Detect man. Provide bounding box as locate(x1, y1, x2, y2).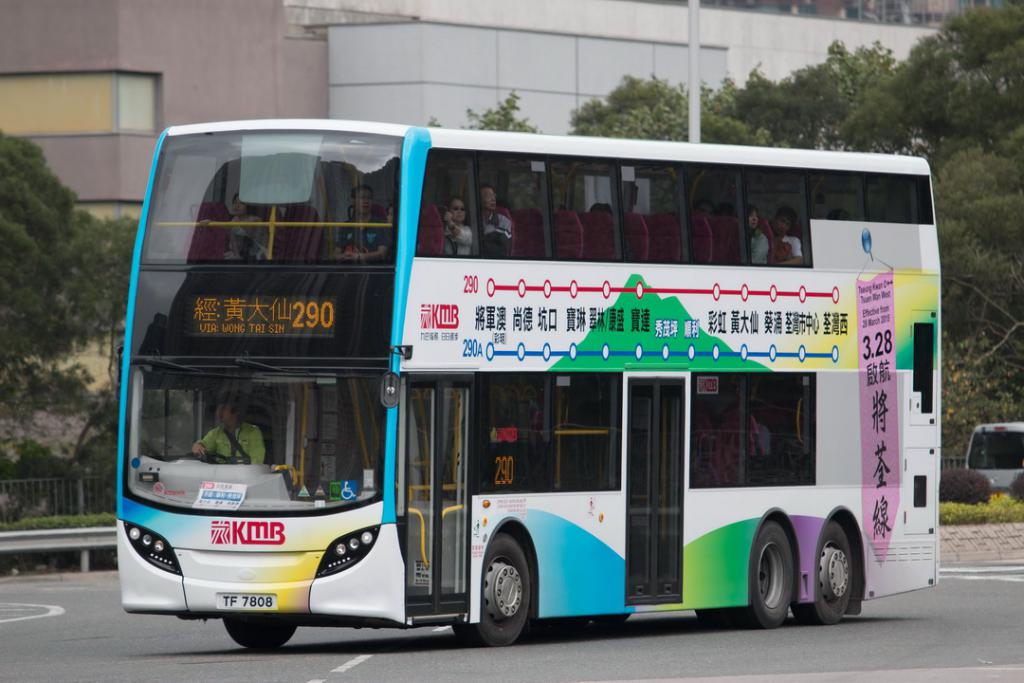
locate(331, 185, 391, 262).
